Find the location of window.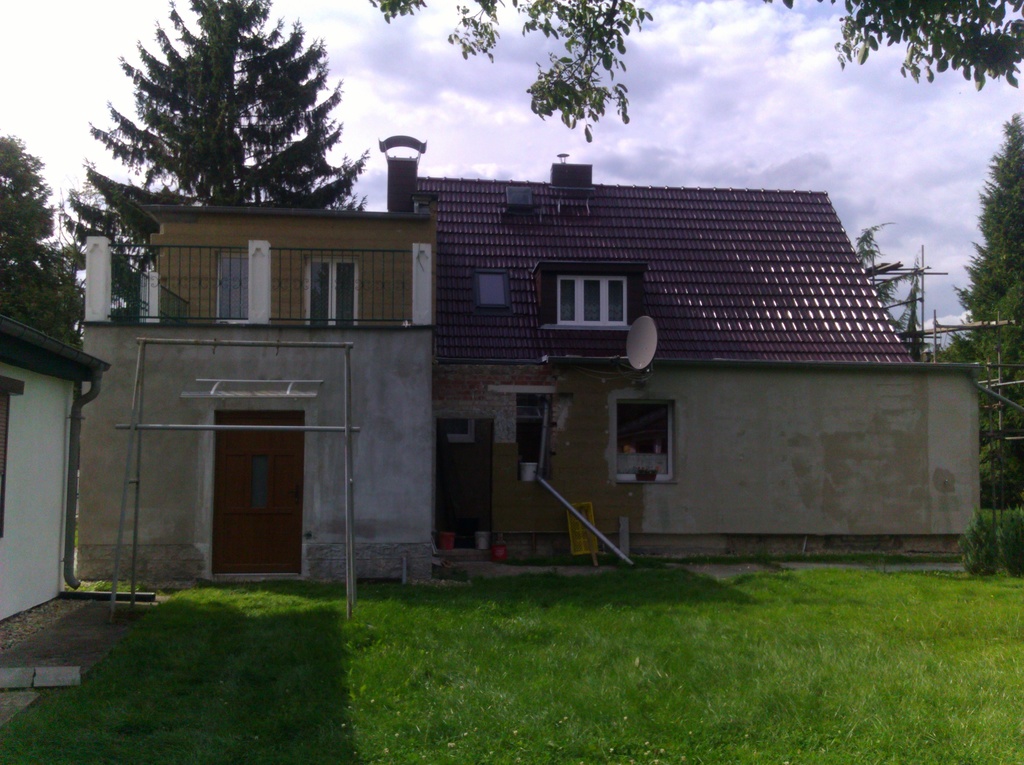
Location: <bbox>611, 398, 682, 492</bbox>.
